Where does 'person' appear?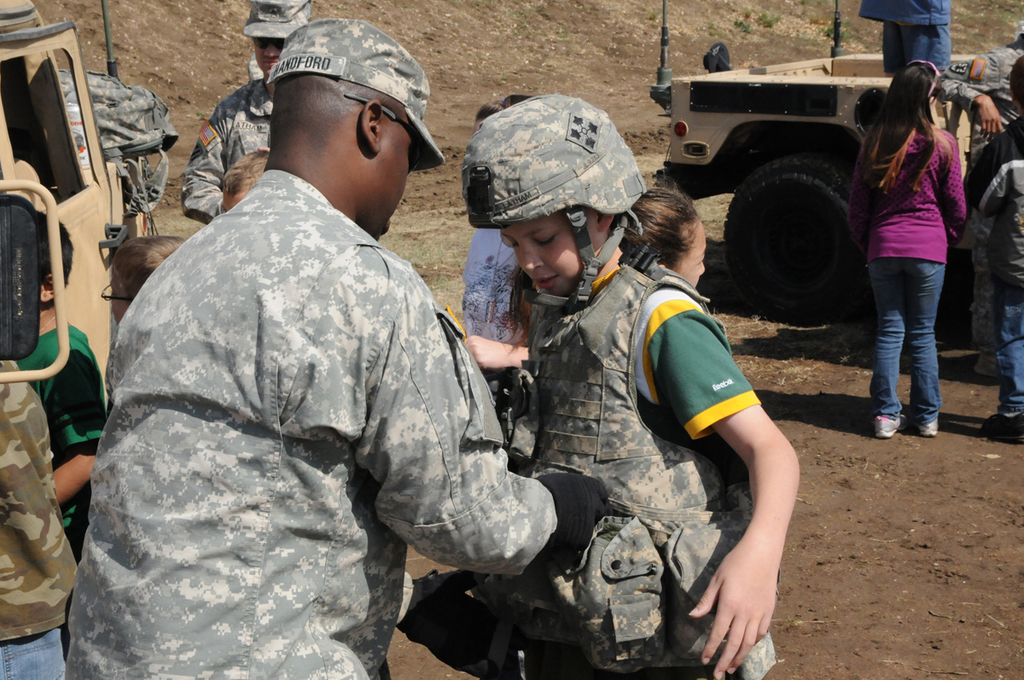
Appears at [842, 60, 975, 445].
